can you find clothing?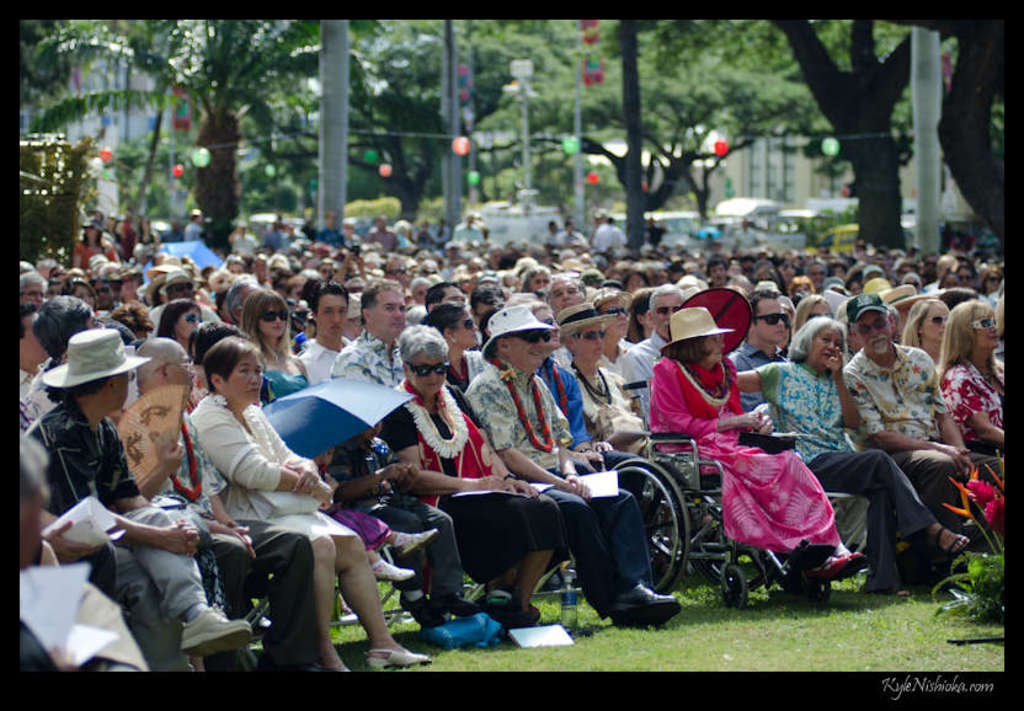
Yes, bounding box: bbox(599, 218, 629, 253).
